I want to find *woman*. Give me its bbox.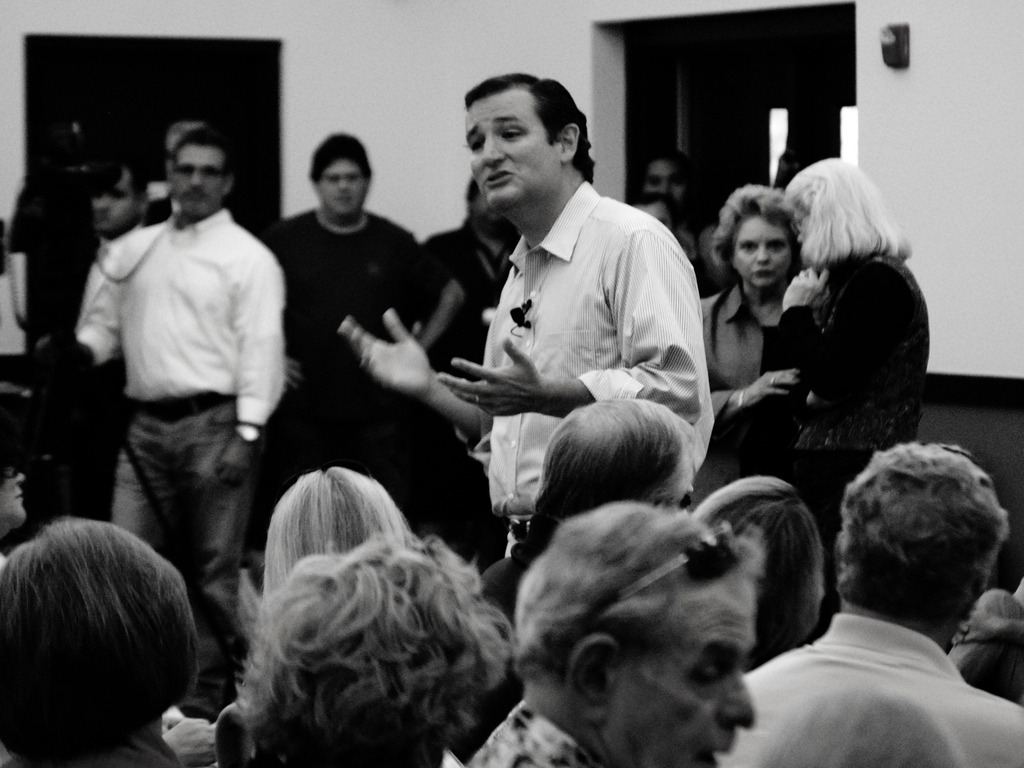
757, 139, 931, 497.
